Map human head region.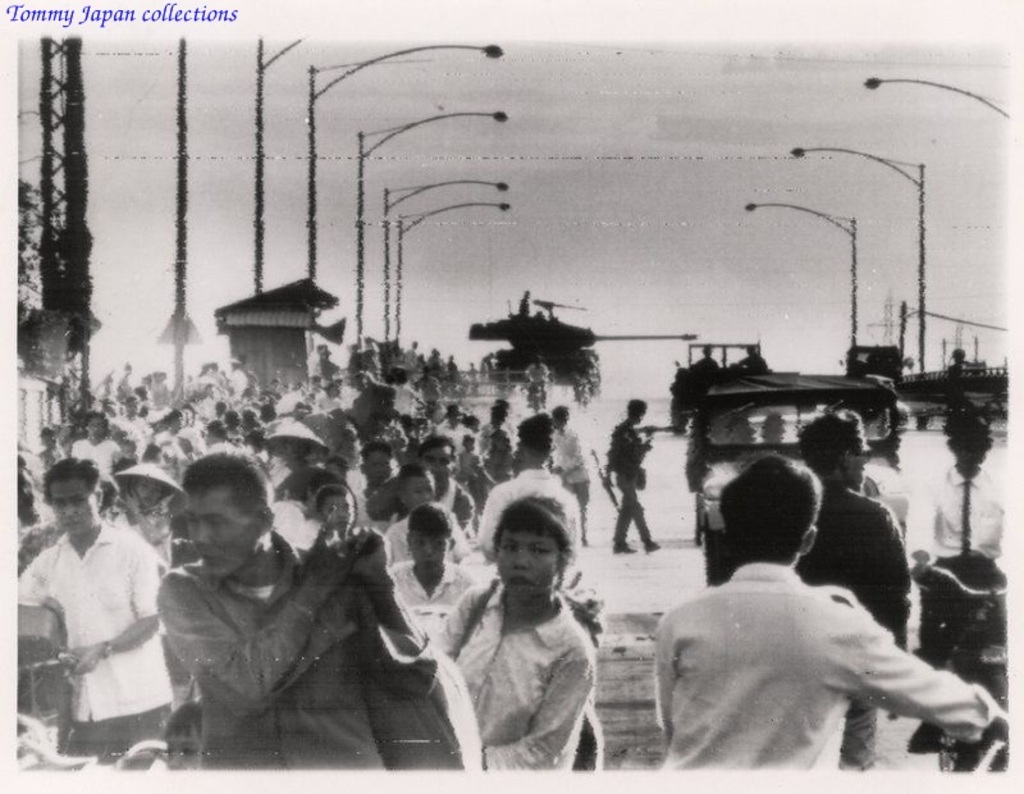
Mapped to <bbox>718, 451, 826, 560</bbox>.
